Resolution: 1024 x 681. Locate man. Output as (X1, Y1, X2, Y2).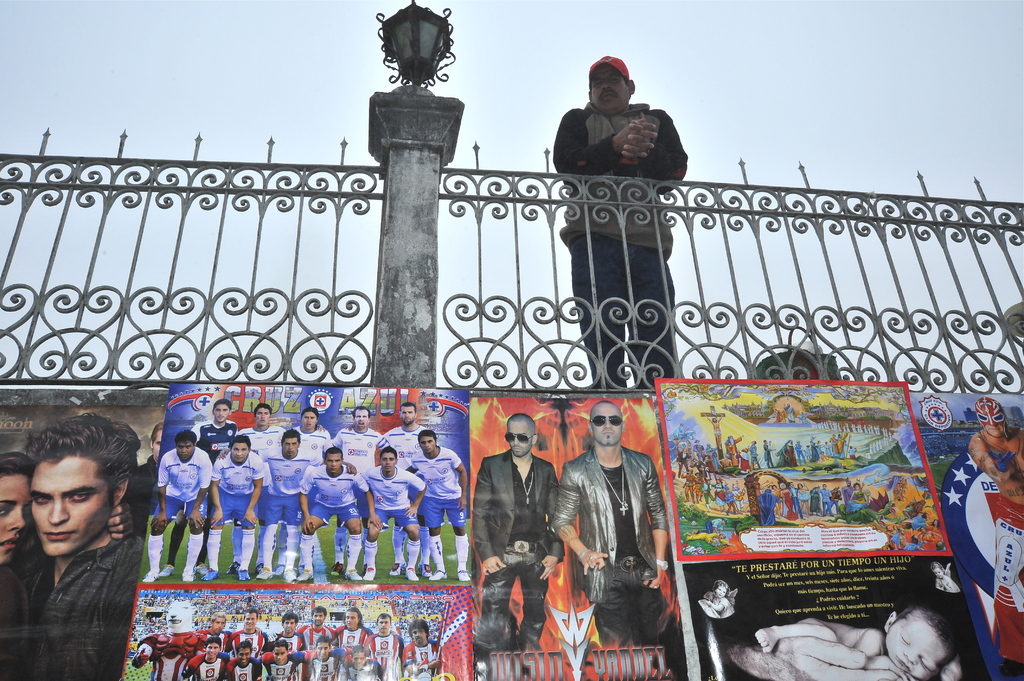
(332, 609, 376, 652).
